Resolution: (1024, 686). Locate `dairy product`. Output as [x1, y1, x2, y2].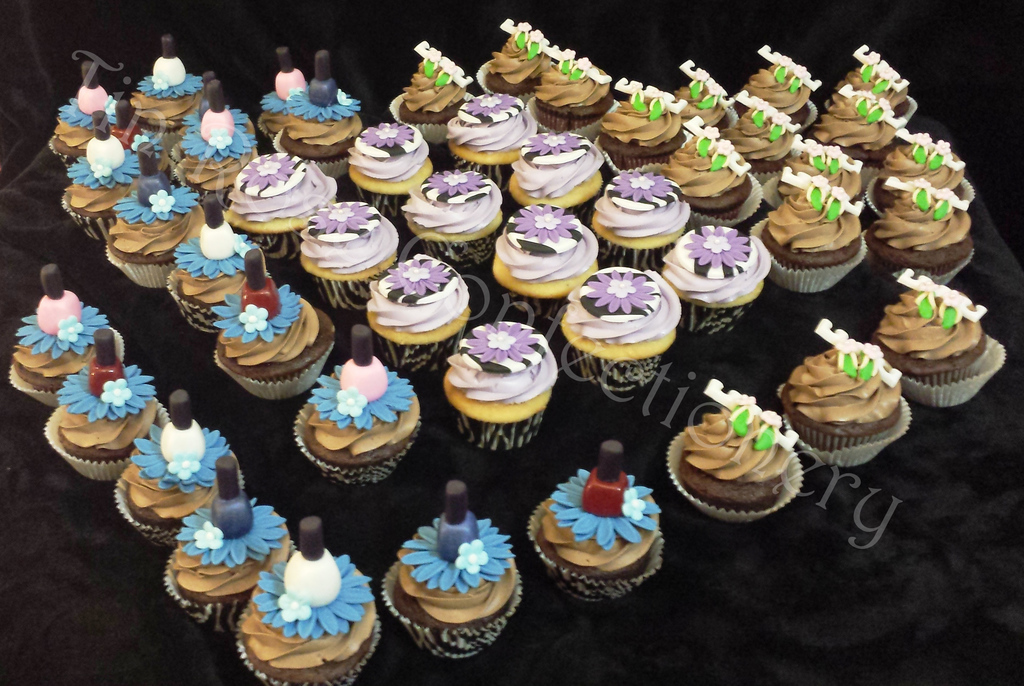
[894, 294, 1001, 373].
